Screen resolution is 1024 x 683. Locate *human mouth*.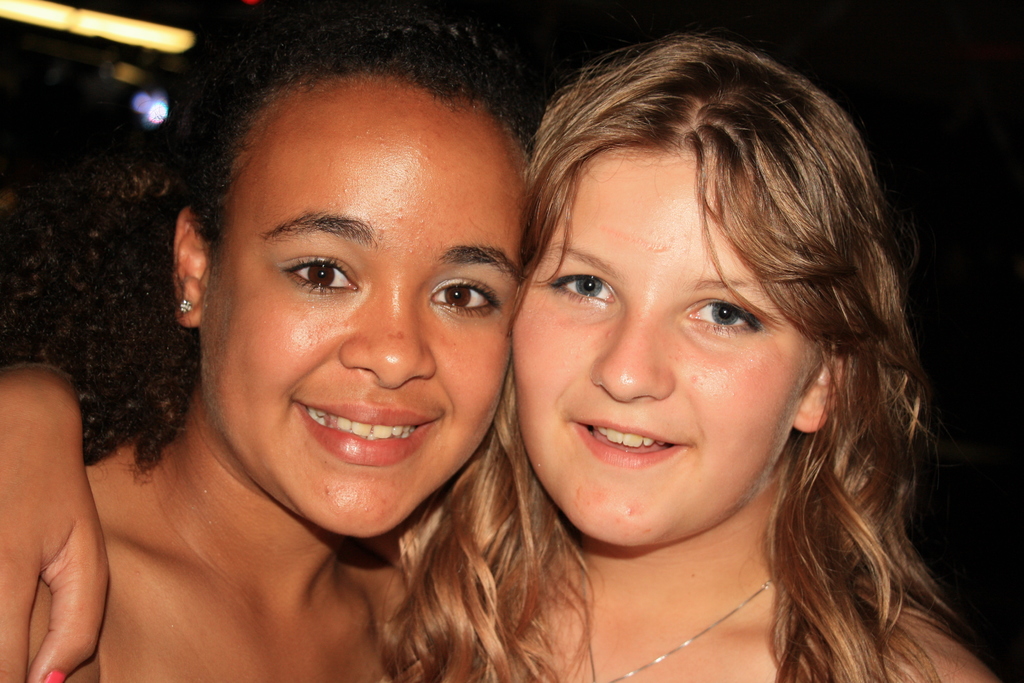
bbox(562, 418, 694, 469).
